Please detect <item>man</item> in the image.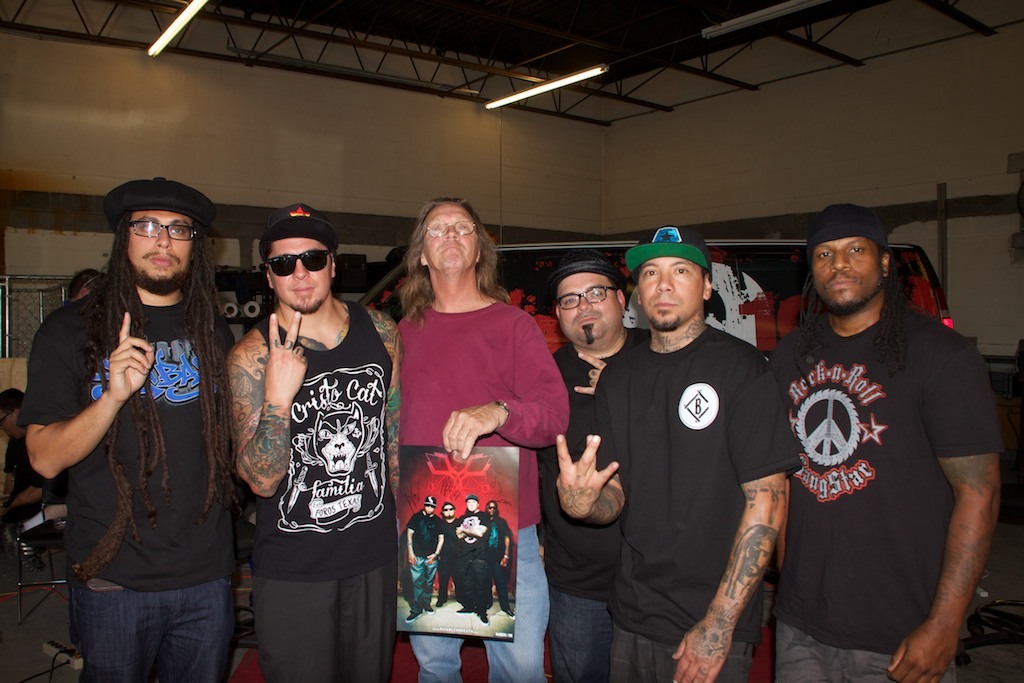
{"x1": 16, "y1": 174, "x2": 234, "y2": 682}.
